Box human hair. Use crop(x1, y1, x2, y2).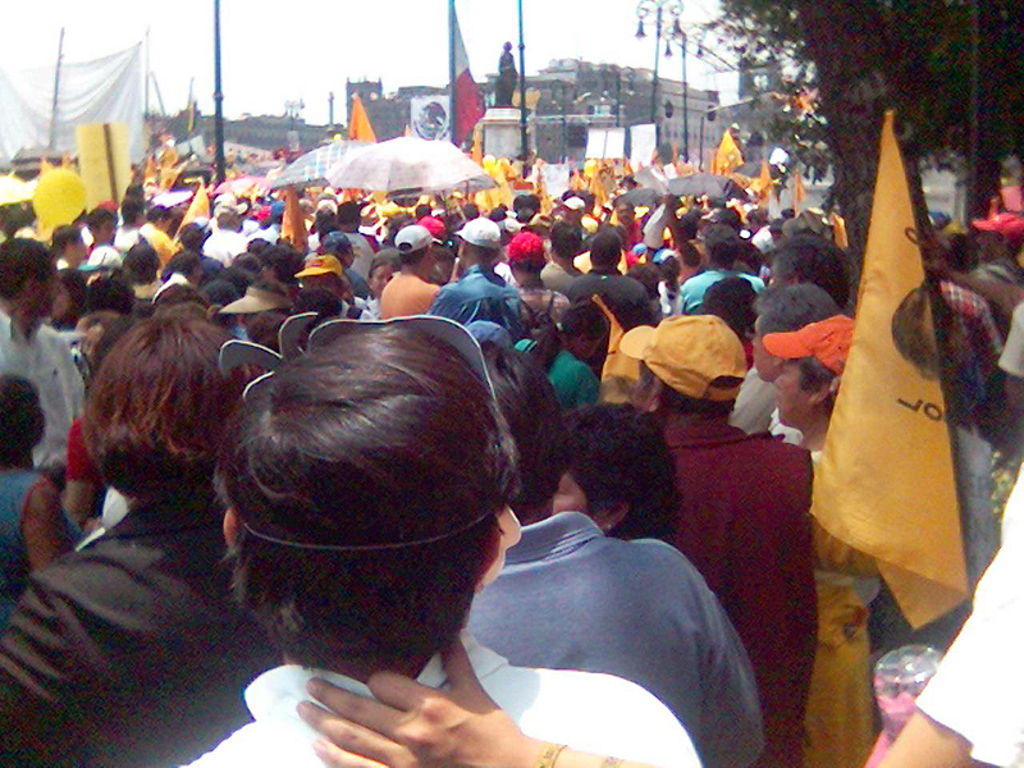
crop(527, 297, 611, 376).
